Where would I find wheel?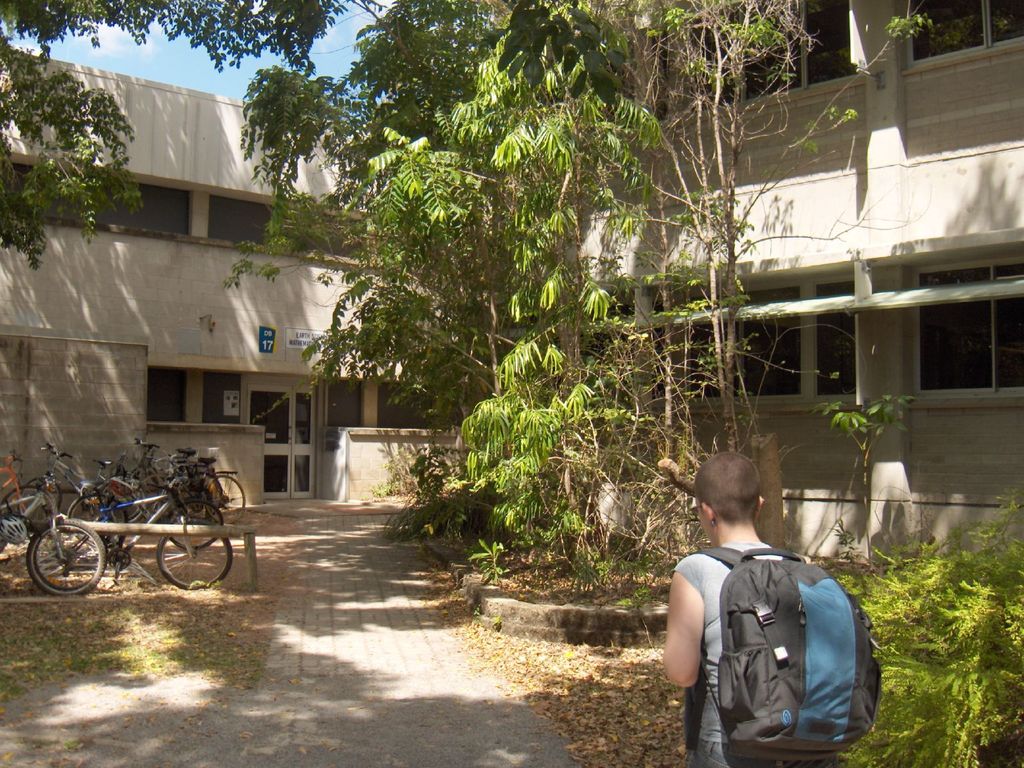
At 164,497,223,548.
